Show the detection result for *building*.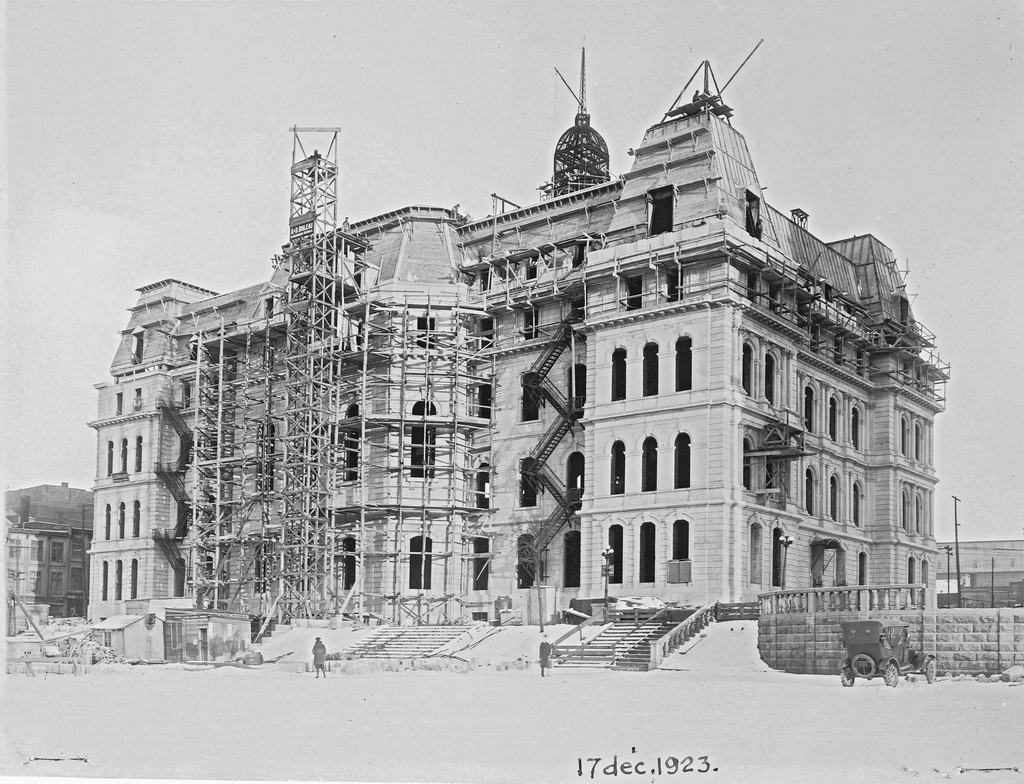
Rect(87, 41, 952, 616).
